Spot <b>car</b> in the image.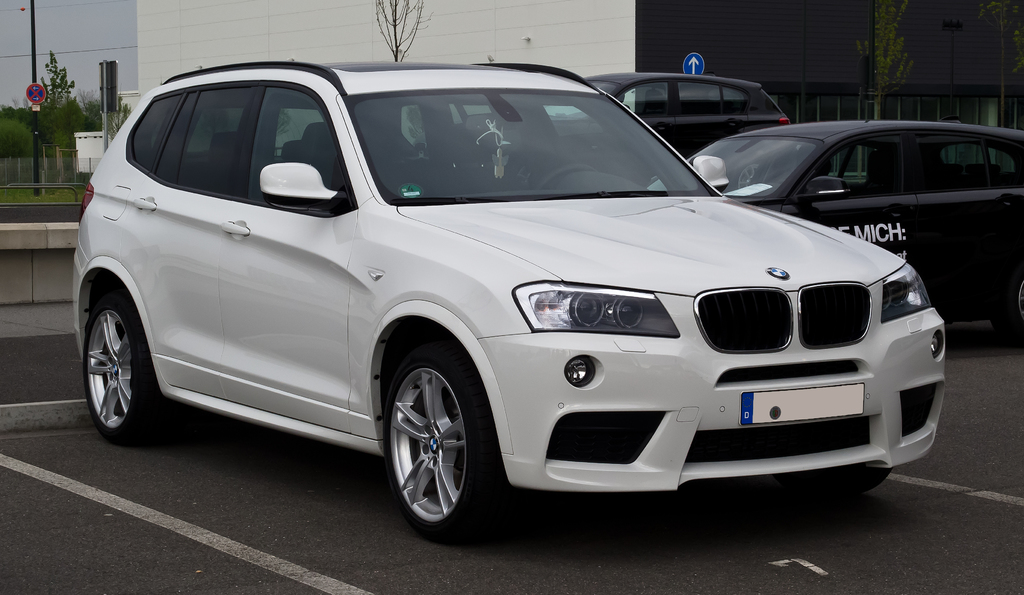
<b>car</b> found at box(646, 107, 1023, 342).
